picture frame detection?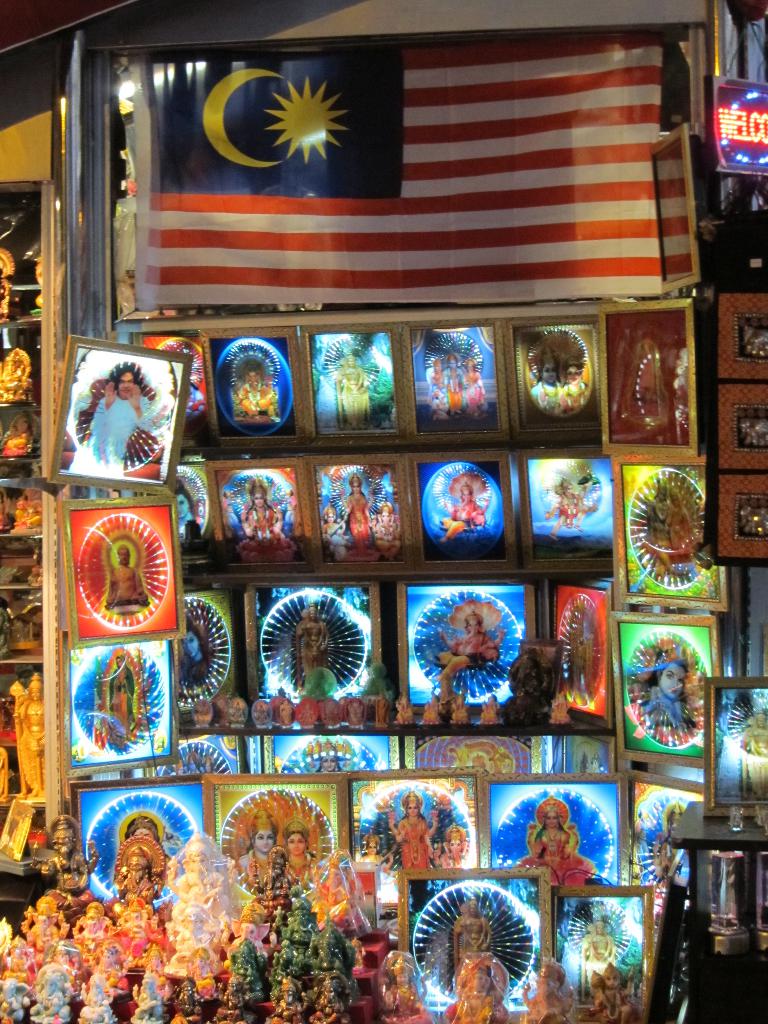
x1=394, y1=867, x2=552, y2=1021
